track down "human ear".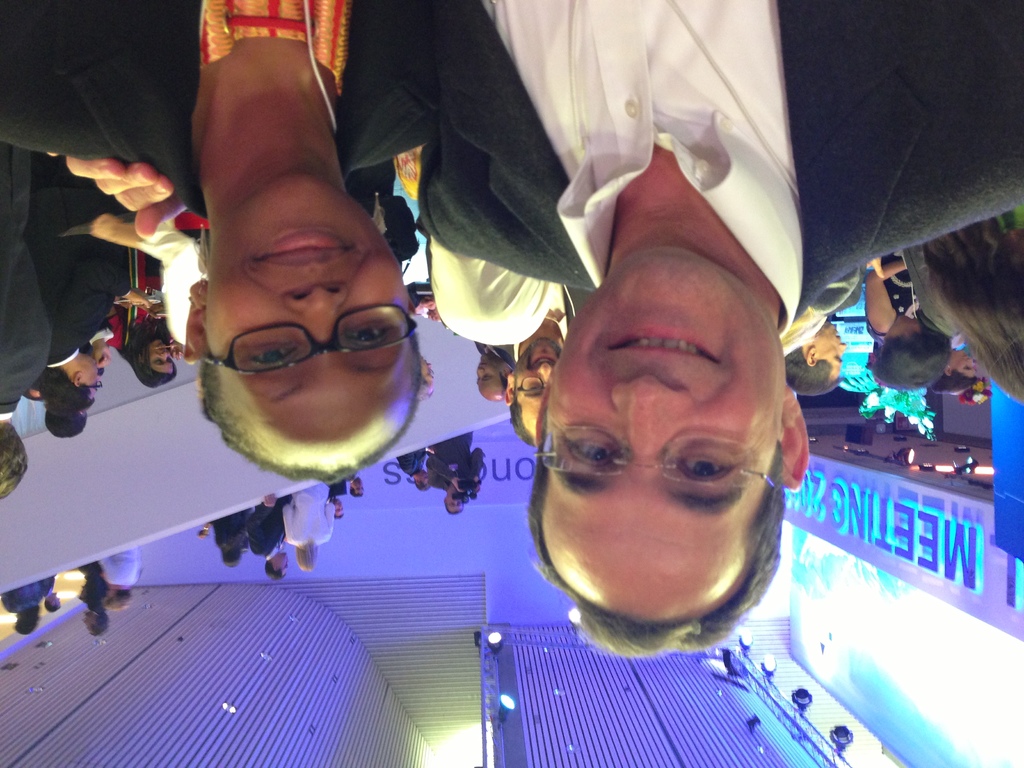
Tracked to {"x1": 184, "y1": 300, "x2": 207, "y2": 366}.
